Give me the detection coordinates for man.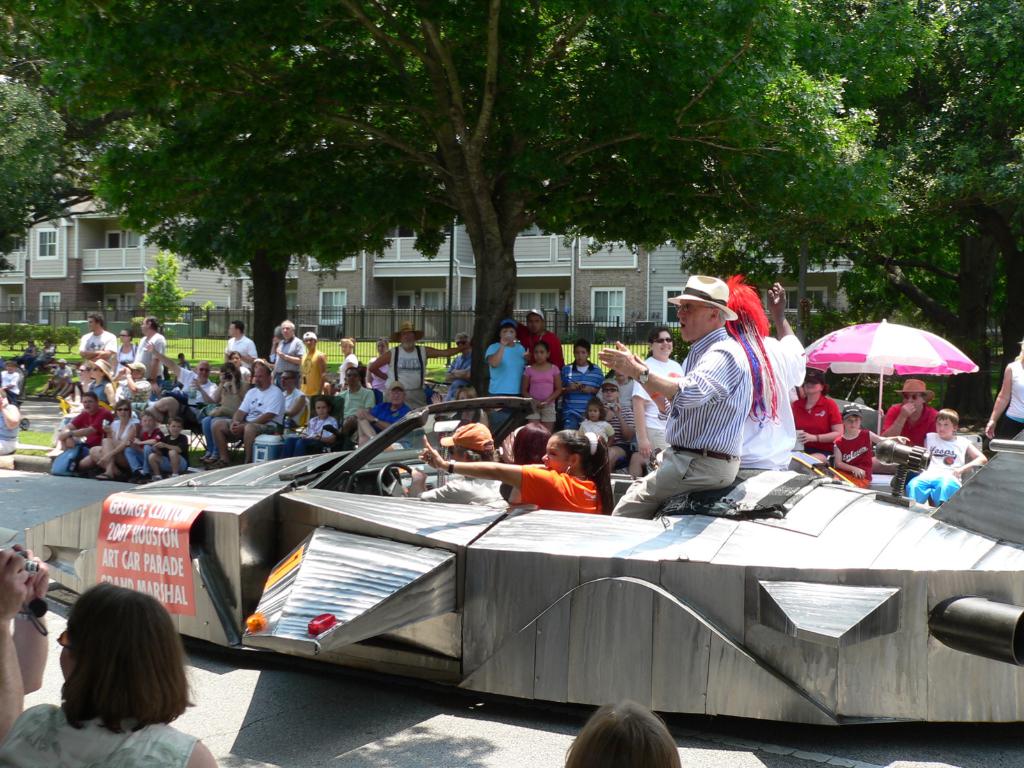
<box>595,273,751,520</box>.
